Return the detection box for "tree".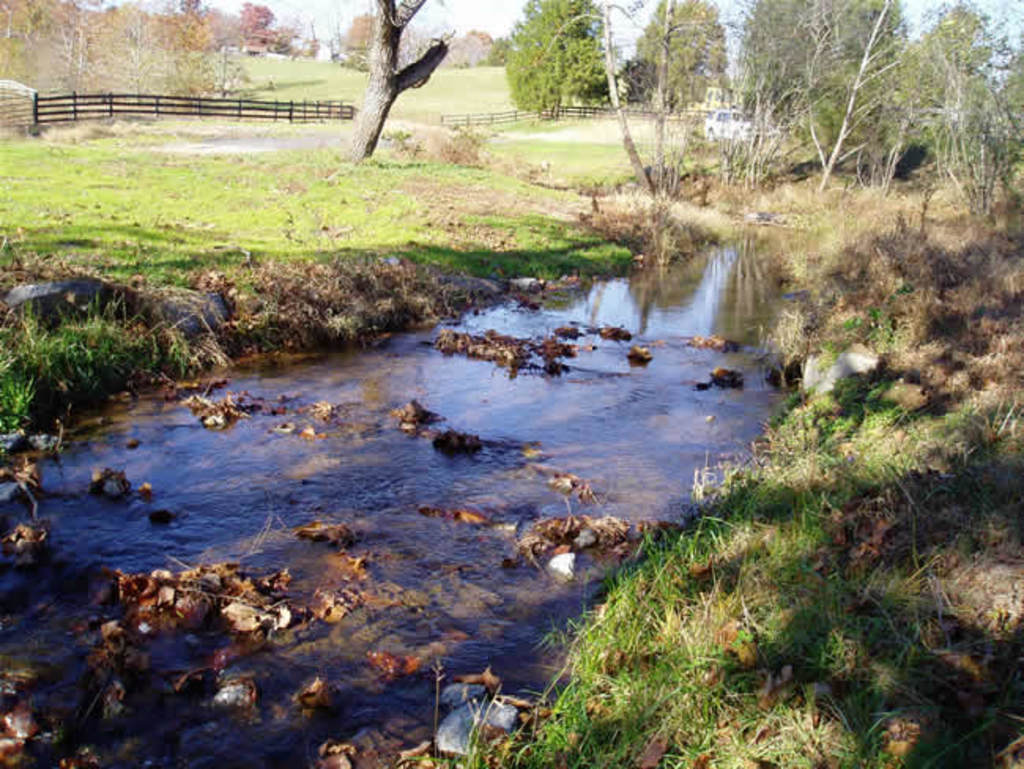
[x1=499, y1=0, x2=627, y2=117].
